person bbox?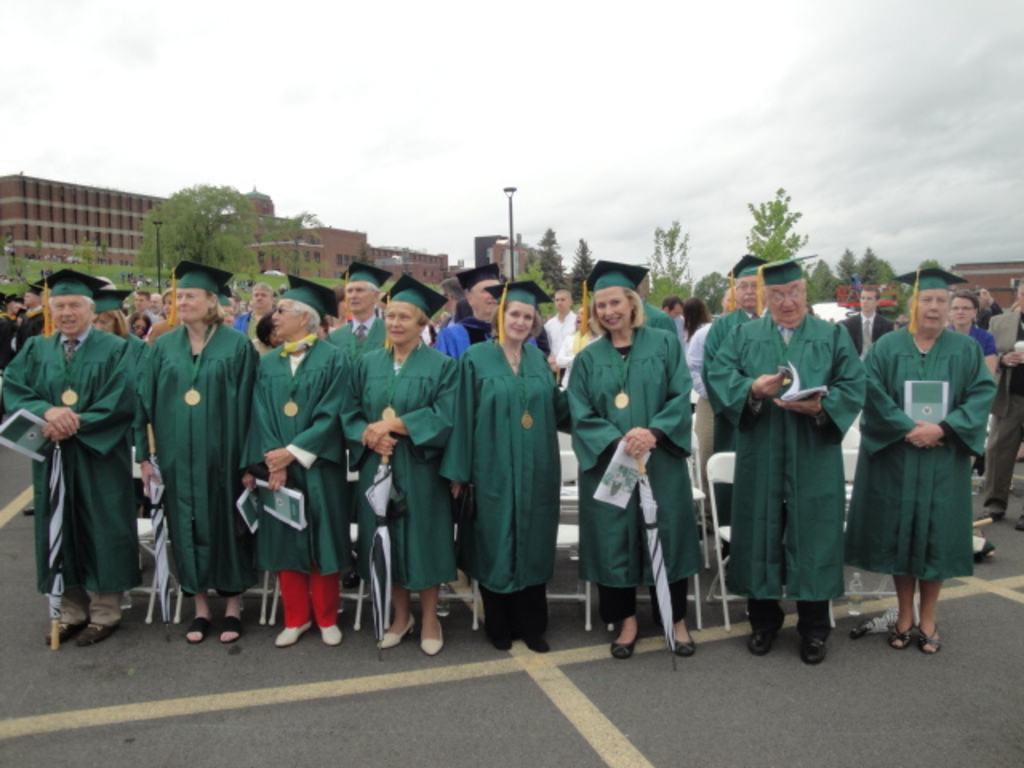
[837,286,901,354]
